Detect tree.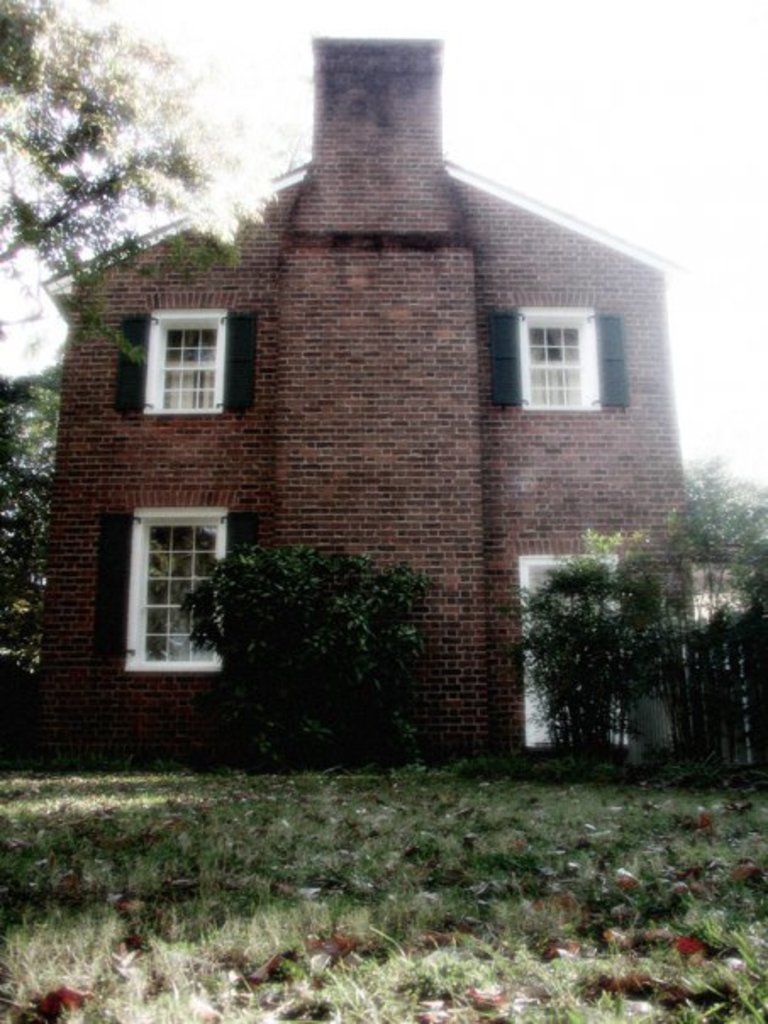
Detected at [left=668, top=470, right=766, bottom=585].
